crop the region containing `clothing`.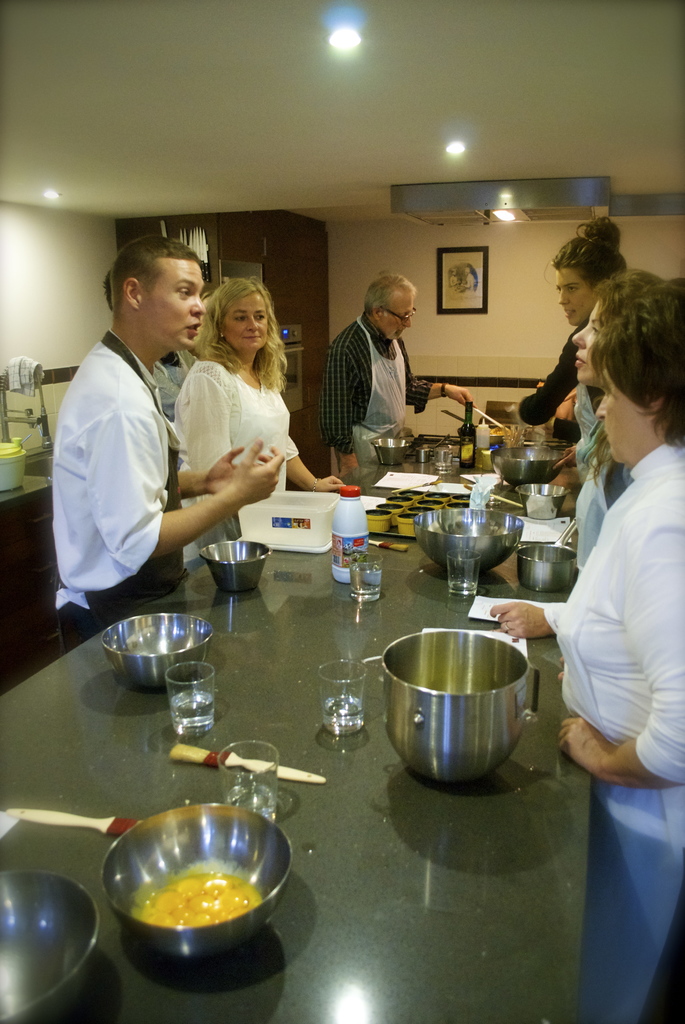
Crop region: <region>553, 443, 684, 1023</region>.
